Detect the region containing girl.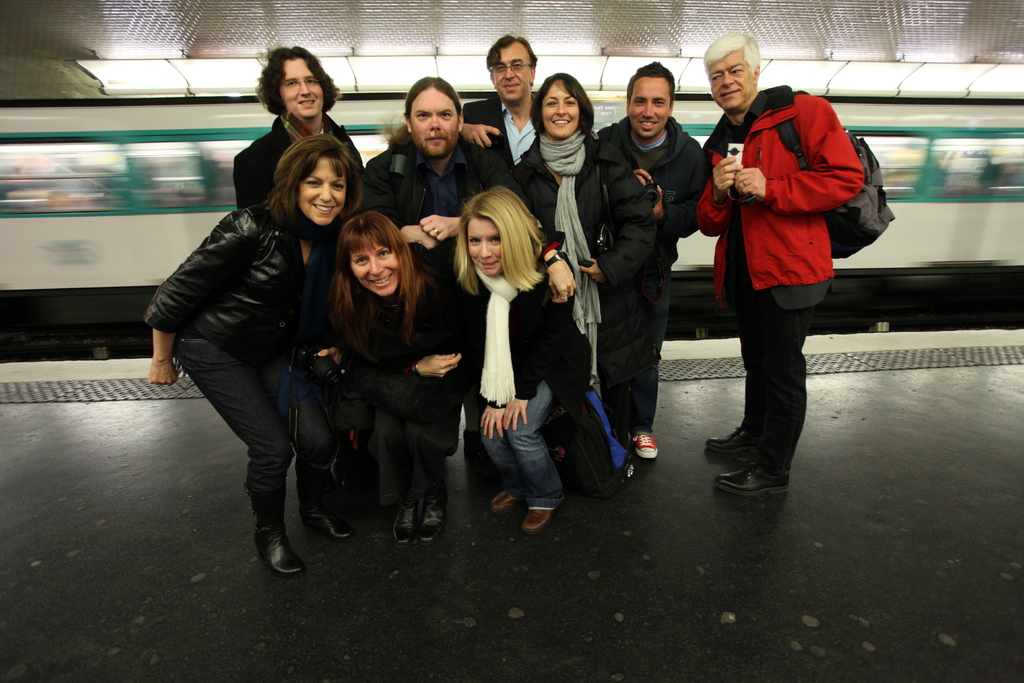
bbox=(330, 210, 452, 546).
